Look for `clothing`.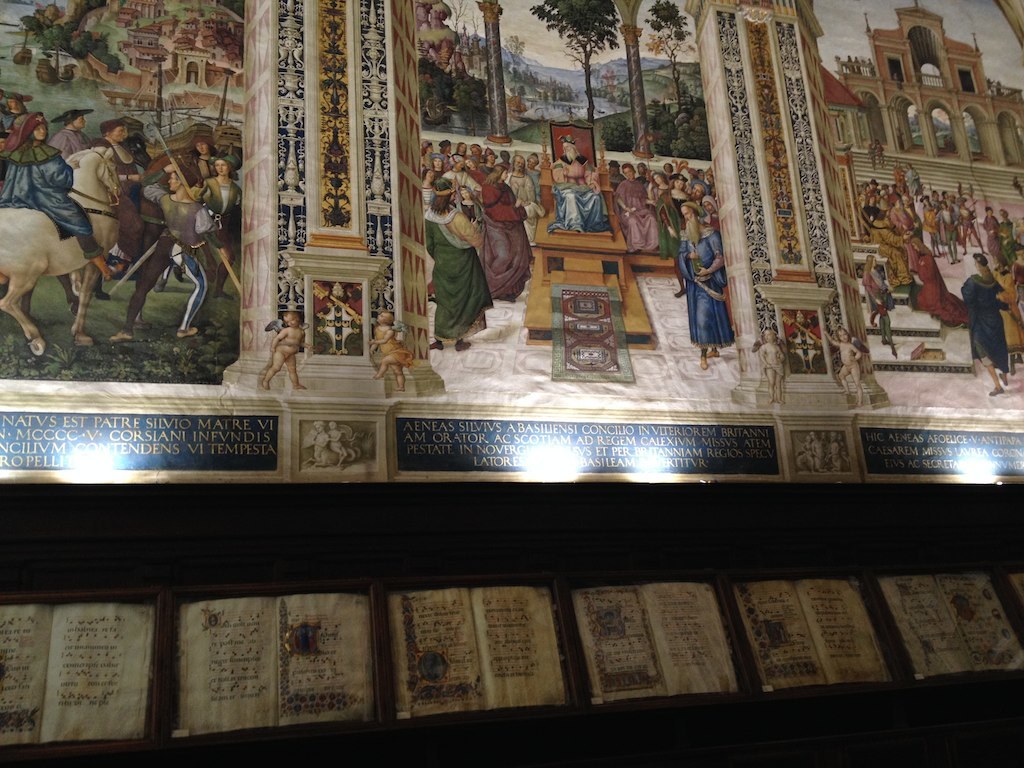
Found: 126 173 207 320.
